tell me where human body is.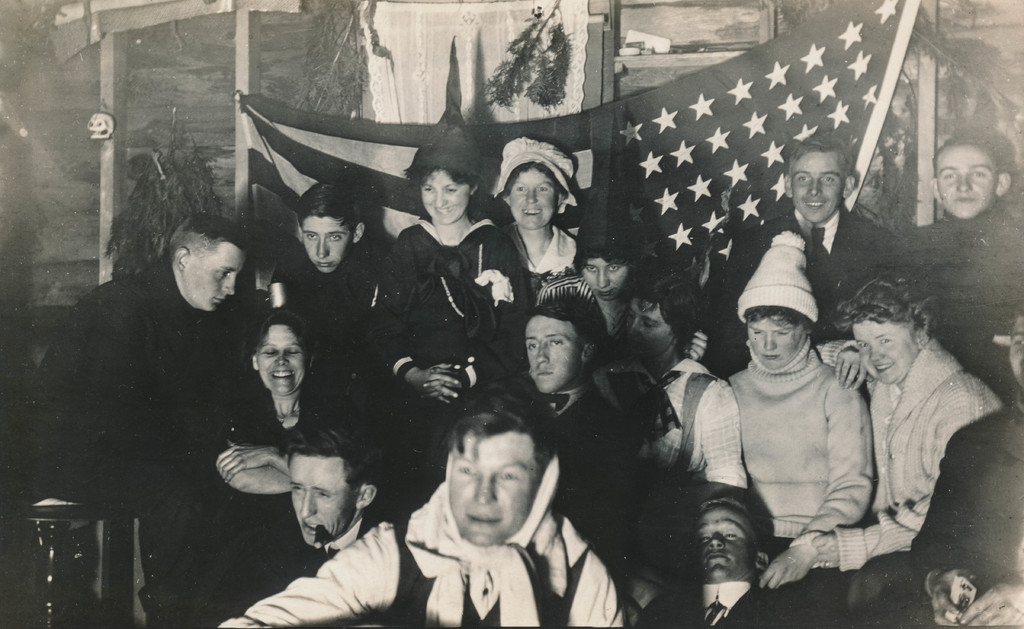
human body is at <bbox>901, 136, 1023, 394</bbox>.
